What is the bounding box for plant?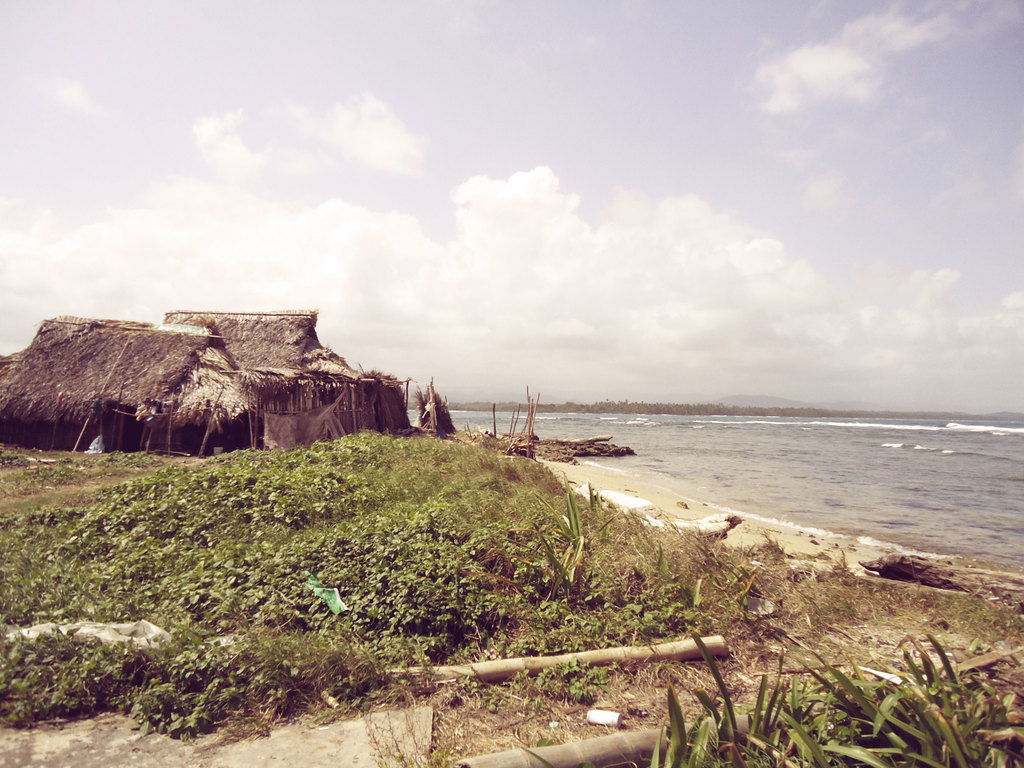
{"left": 137, "top": 621, "right": 440, "bottom": 748}.
